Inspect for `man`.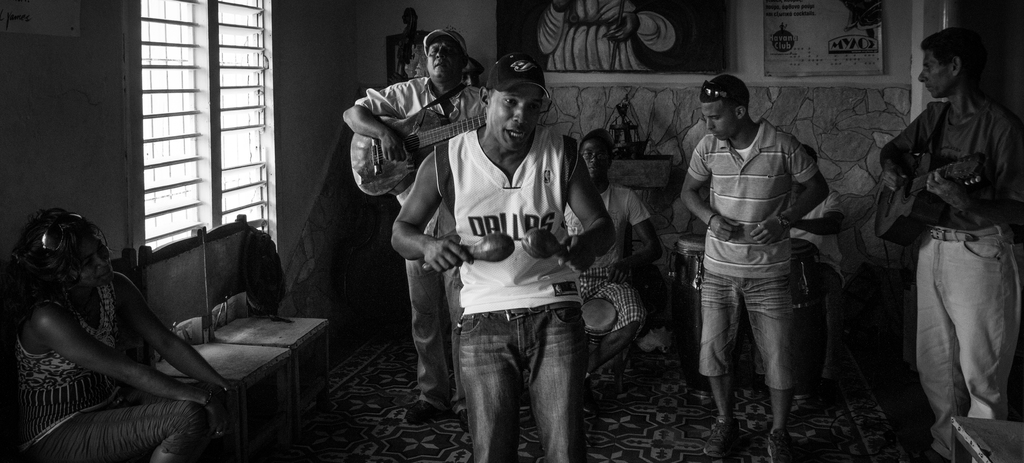
Inspection: x1=344, y1=29, x2=488, y2=433.
